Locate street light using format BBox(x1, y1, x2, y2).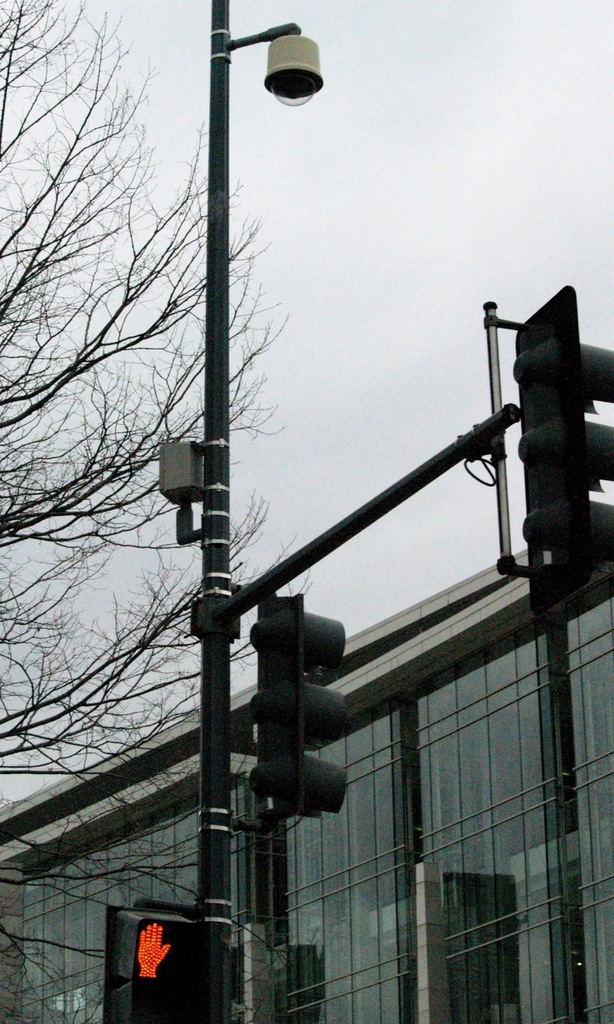
BBox(184, 0, 326, 1023).
